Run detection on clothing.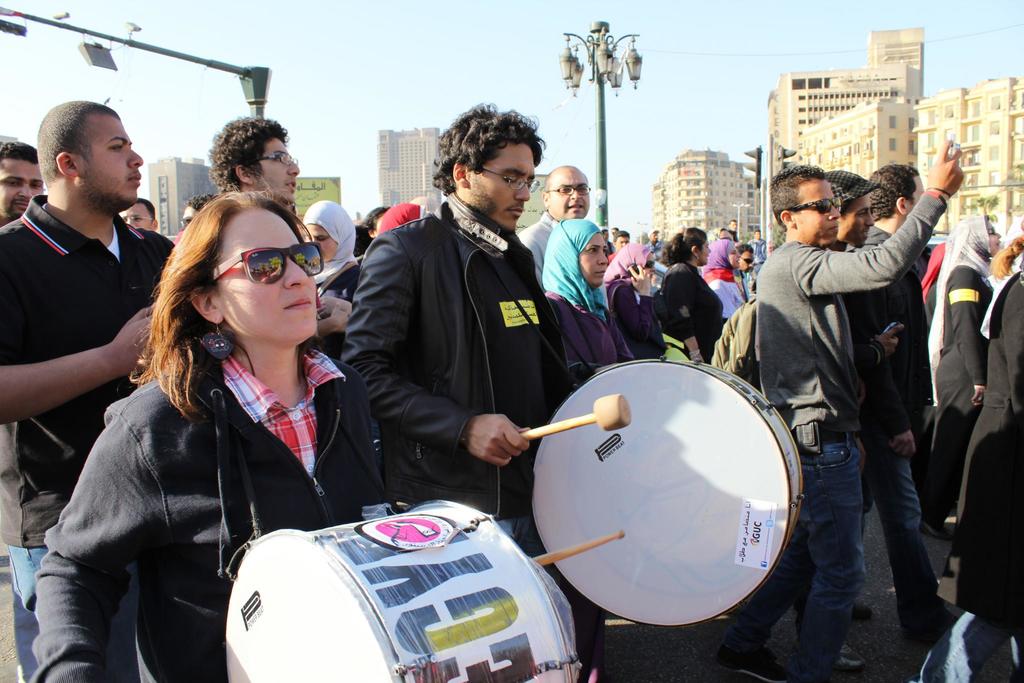
Result: <bbox>337, 196, 586, 587</bbox>.
